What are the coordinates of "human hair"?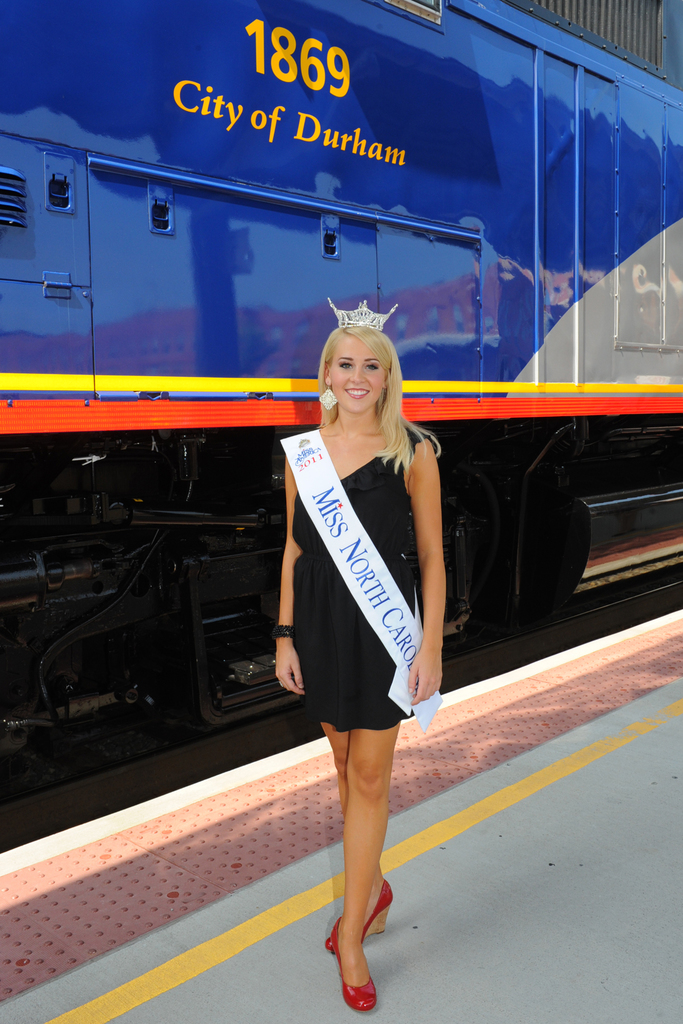
<bbox>315, 312, 413, 458</bbox>.
